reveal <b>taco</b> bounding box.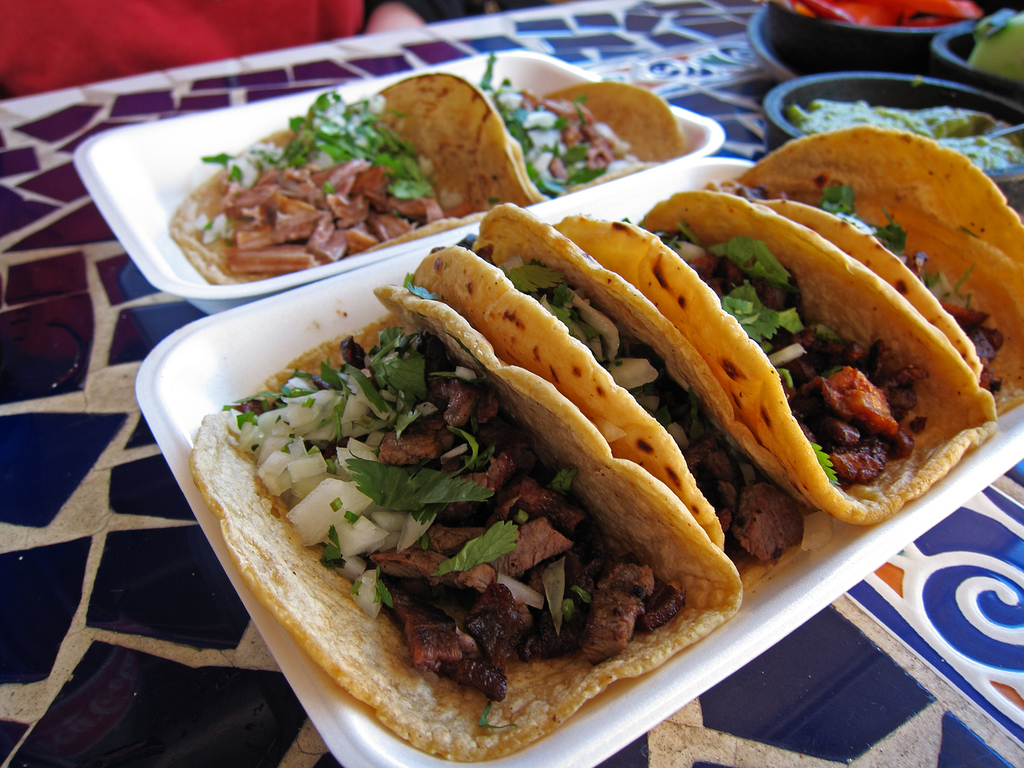
Revealed: locate(546, 175, 998, 528).
